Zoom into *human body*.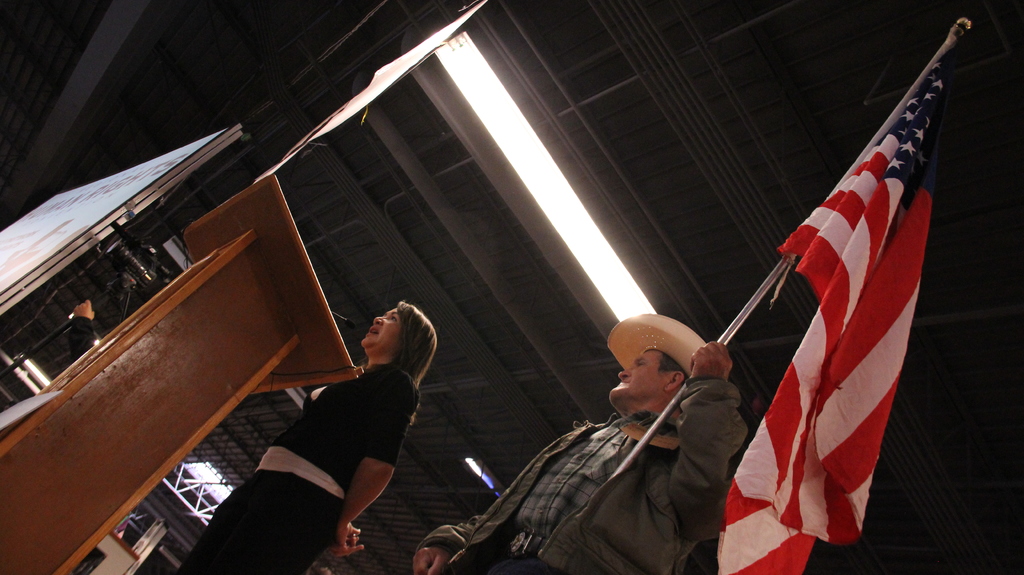
Zoom target: <box>404,339,748,574</box>.
